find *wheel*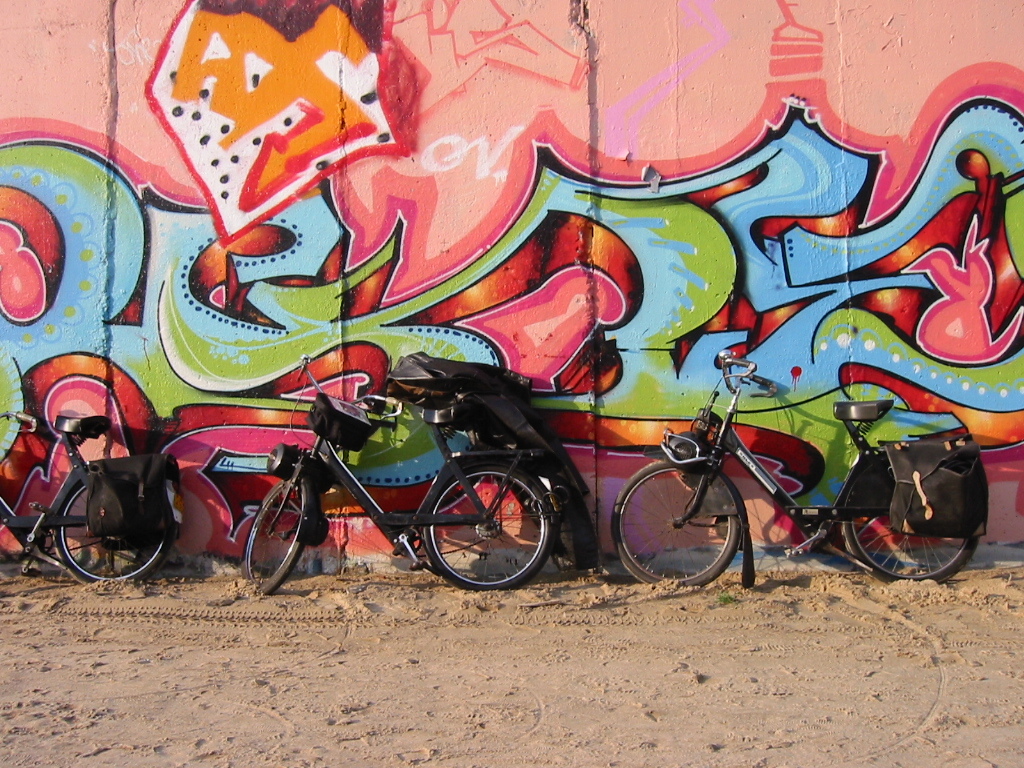
414, 459, 550, 586
